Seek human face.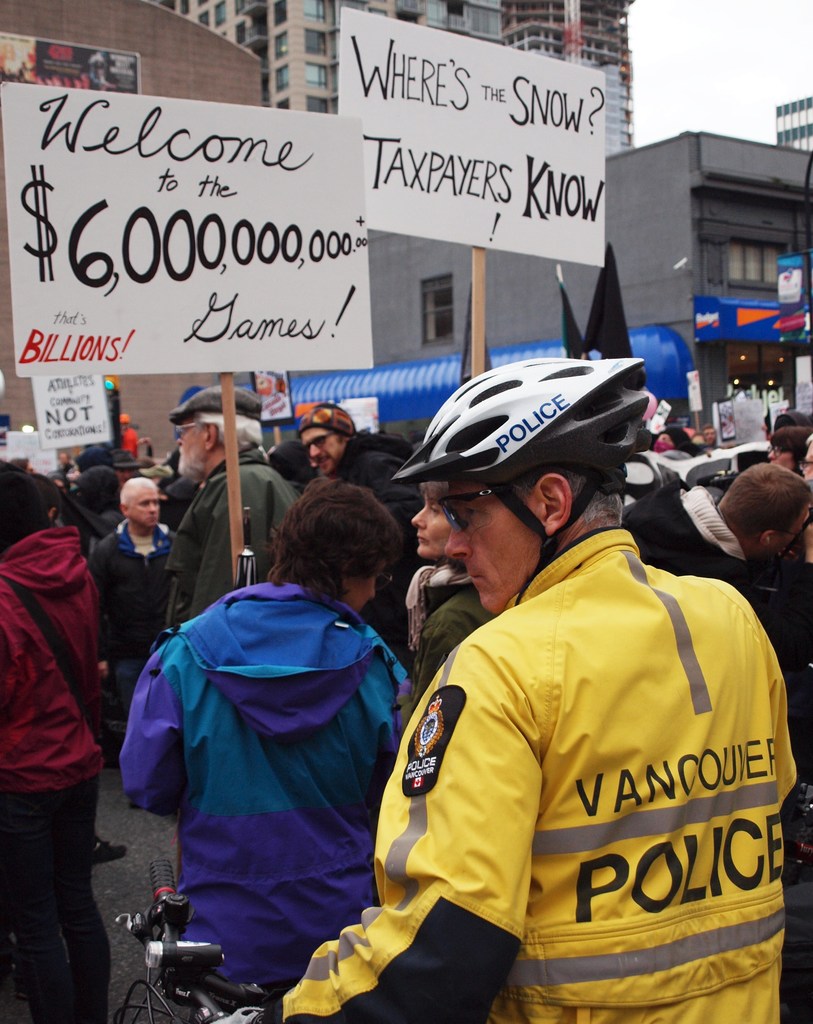
bbox(180, 417, 206, 474).
